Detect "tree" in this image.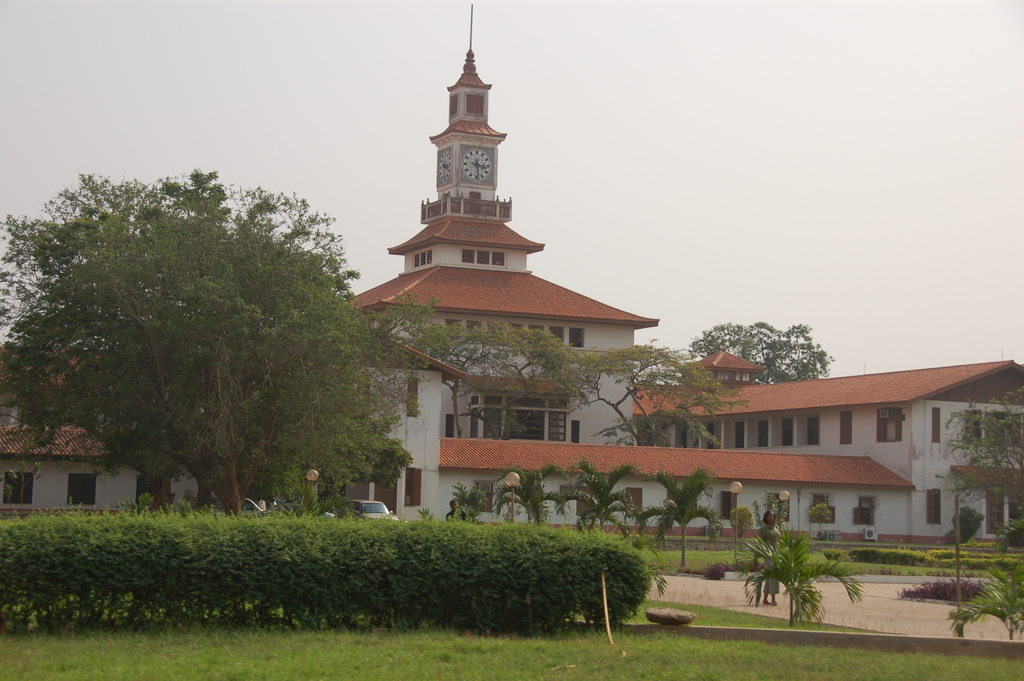
Detection: {"x1": 451, "y1": 491, "x2": 506, "y2": 529}.
